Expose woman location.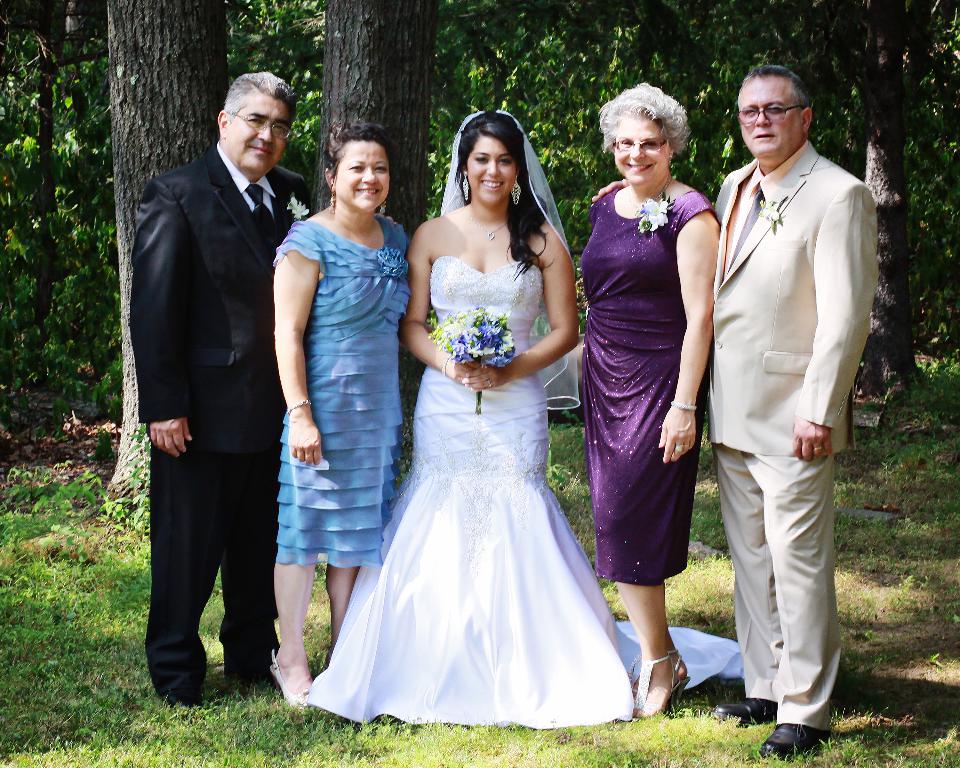
Exposed at l=580, t=79, r=720, b=722.
